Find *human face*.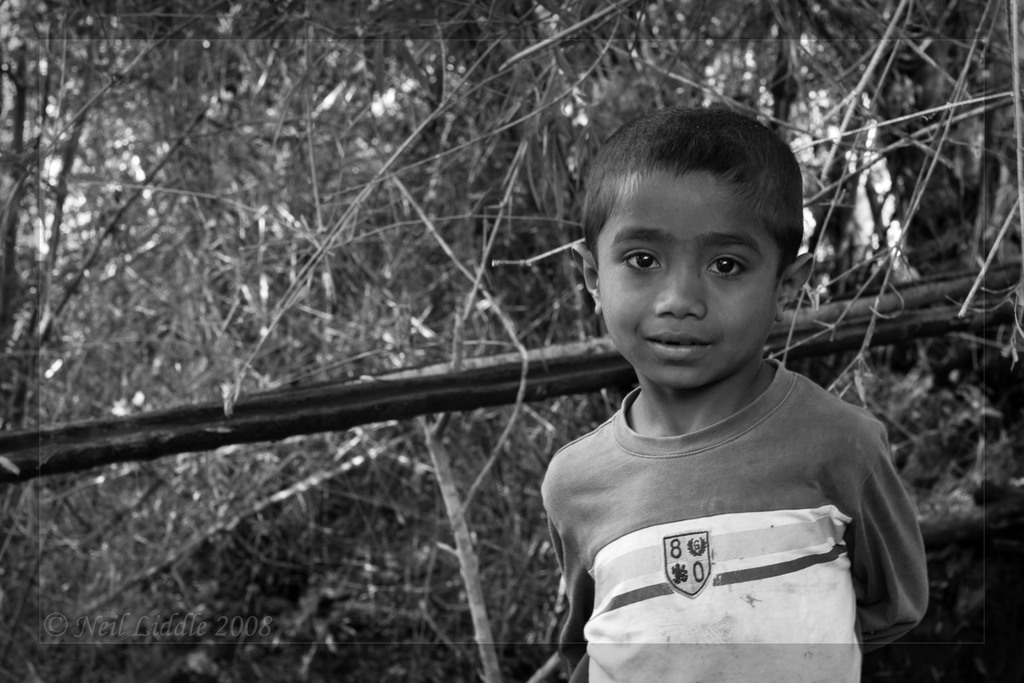
{"left": 595, "top": 176, "right": 781, "bottom": 388}.
